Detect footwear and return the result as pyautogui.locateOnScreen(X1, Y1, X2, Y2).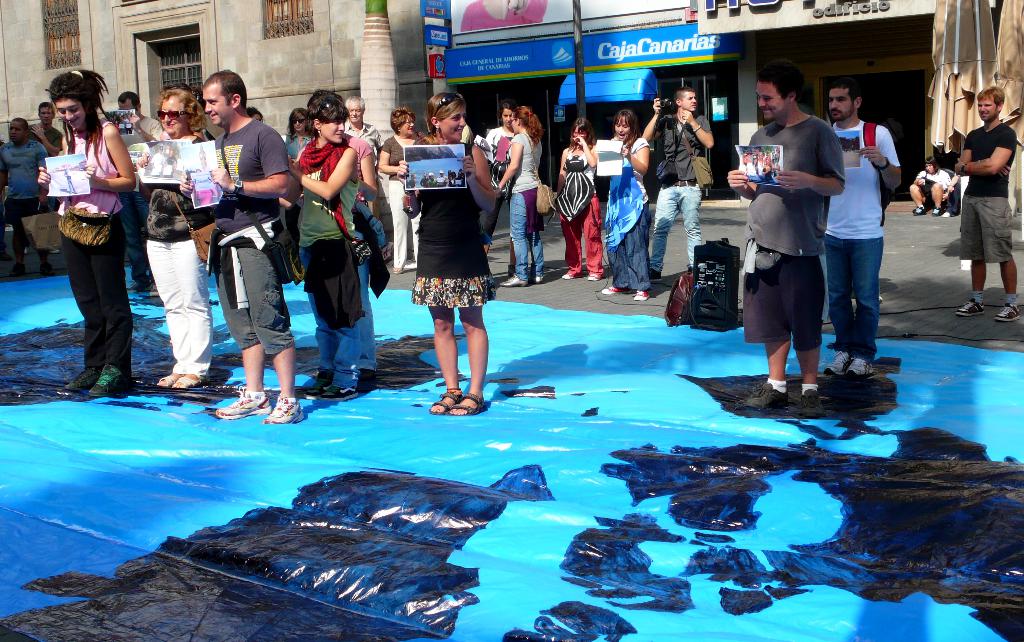
pyautogui.locateOnScreen(426, 385, 462, 416).
